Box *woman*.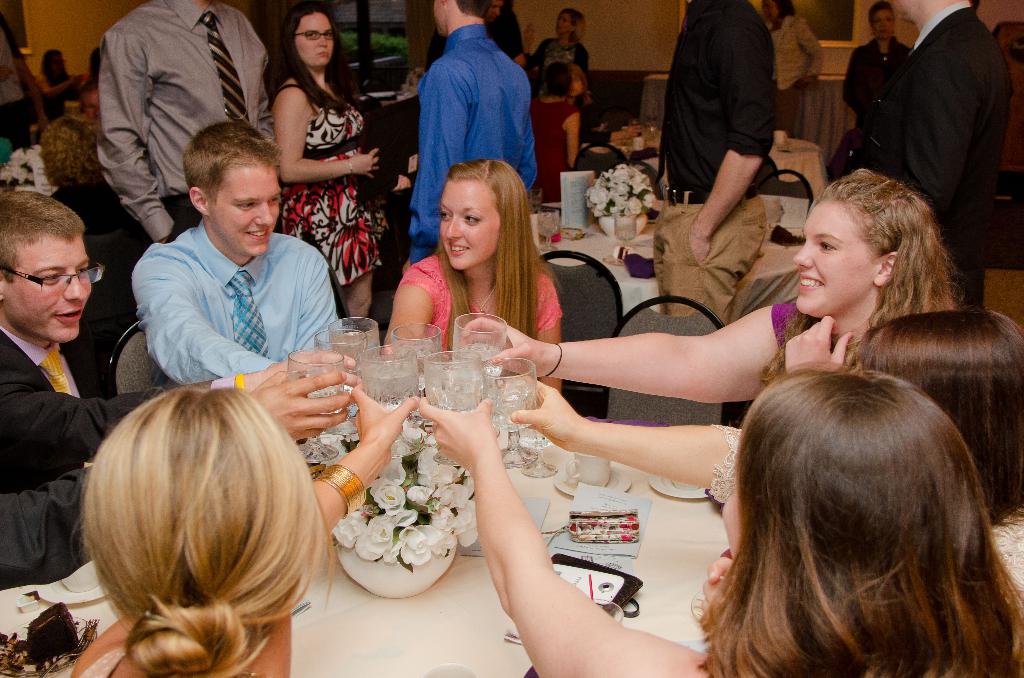
(left=65, top=385, right=416, bottom=677).
